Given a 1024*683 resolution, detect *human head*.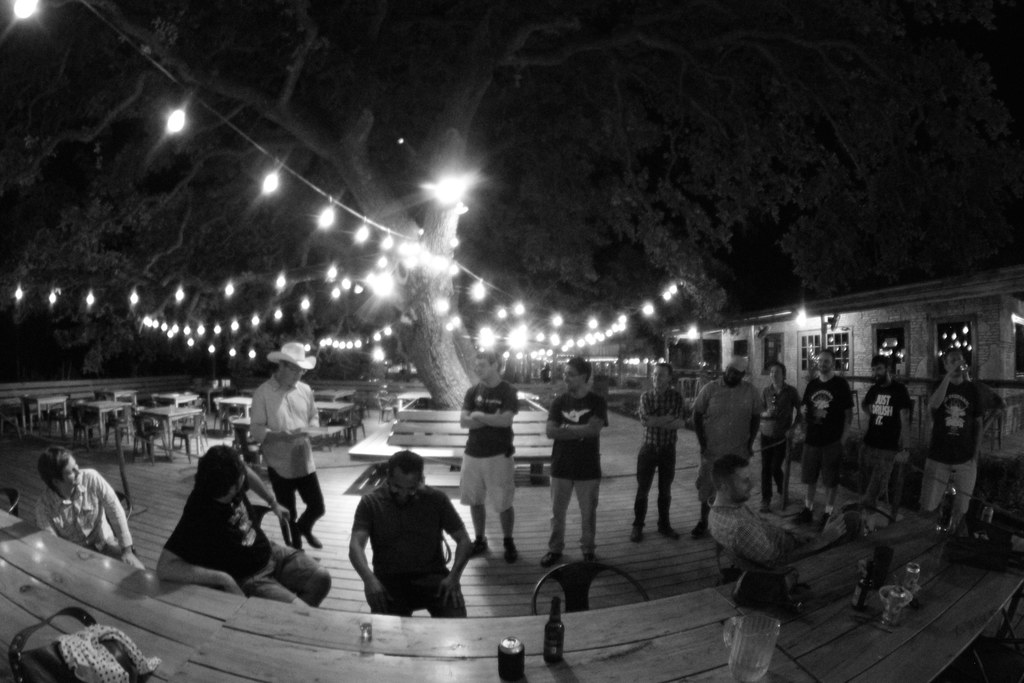
left=770, top=364, right=786, bottom=383.
